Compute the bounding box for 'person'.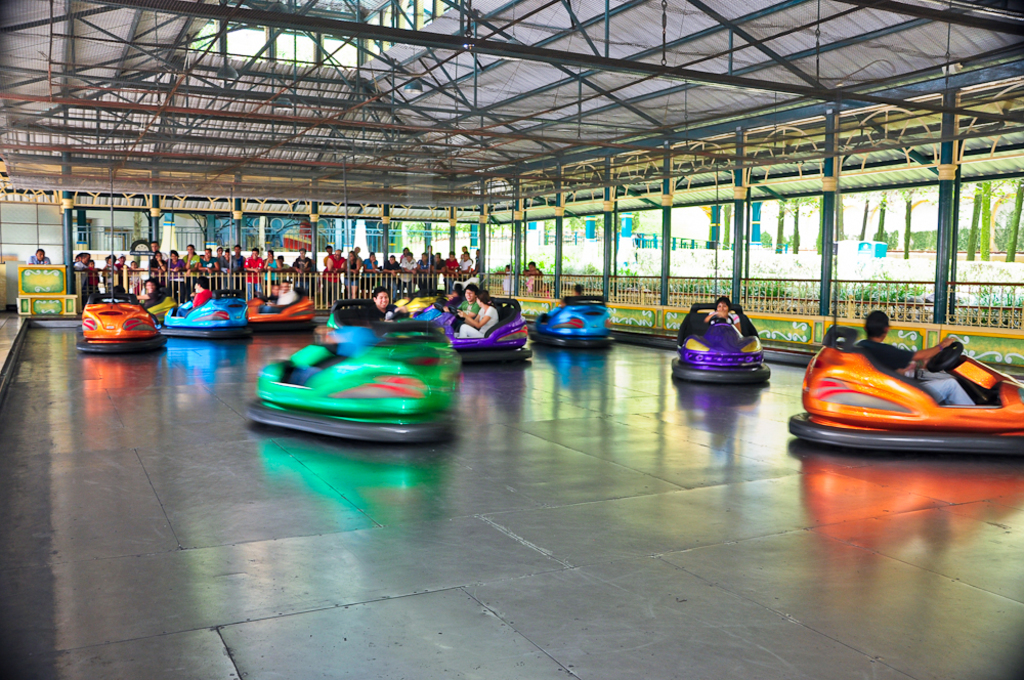
l=138, t=277, r=161, b=304.
